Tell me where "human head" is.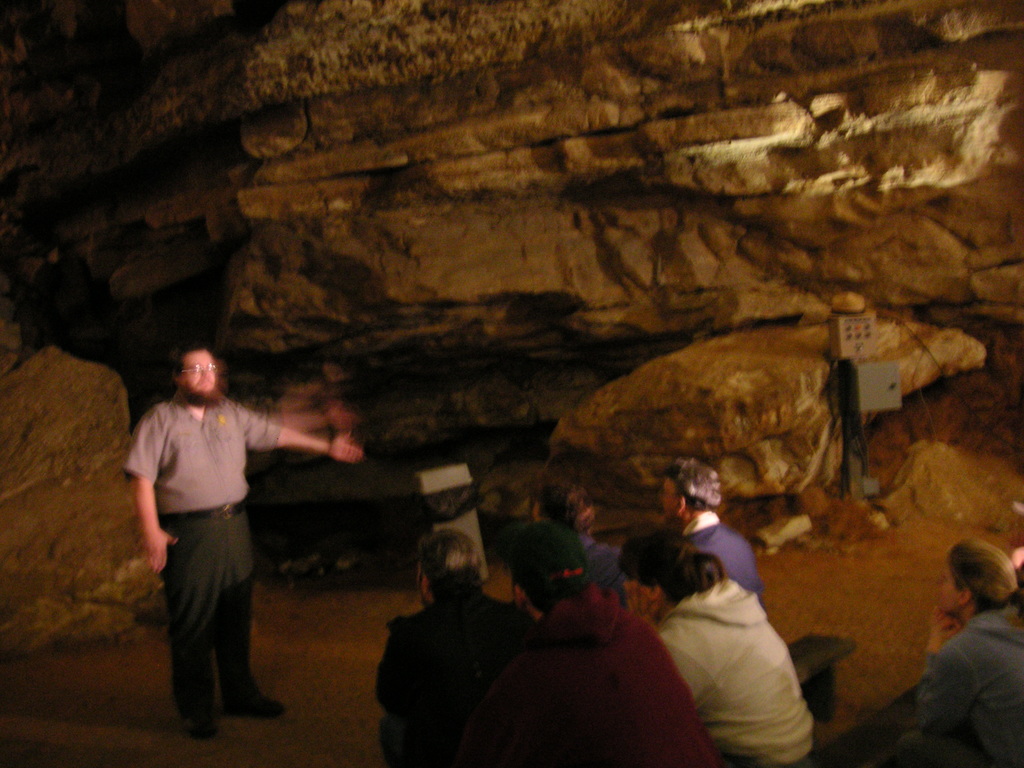
"human head" is at 416/534/488/607.
